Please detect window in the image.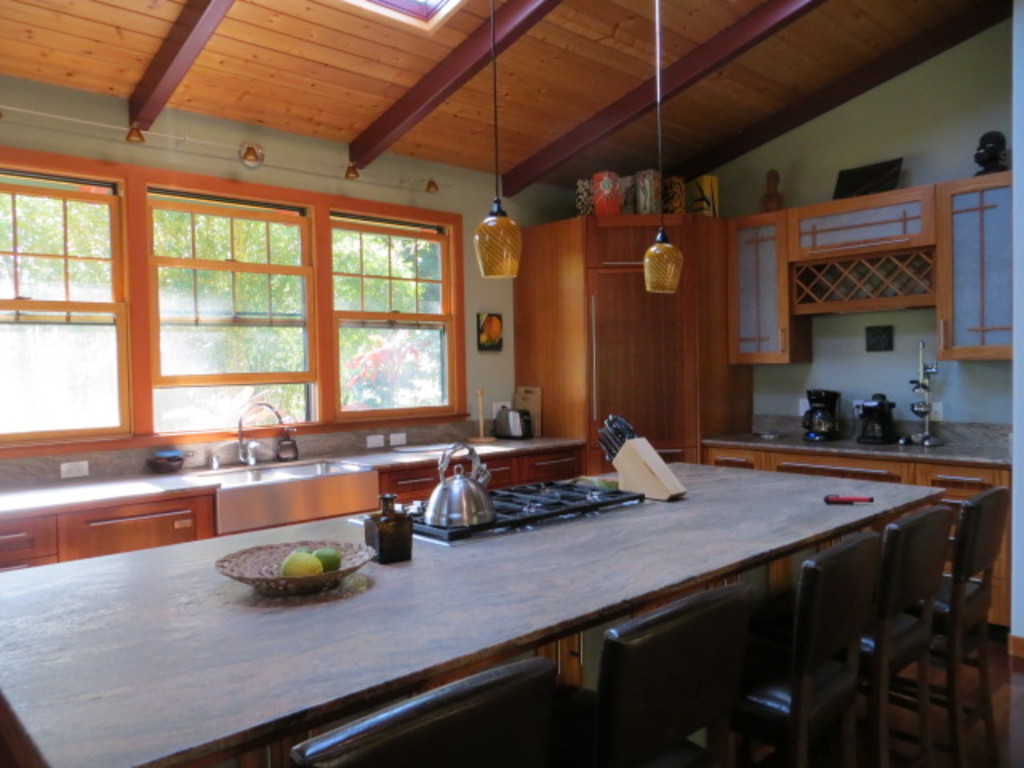
<bbox>0, 166, 120, 450</bbox>.
